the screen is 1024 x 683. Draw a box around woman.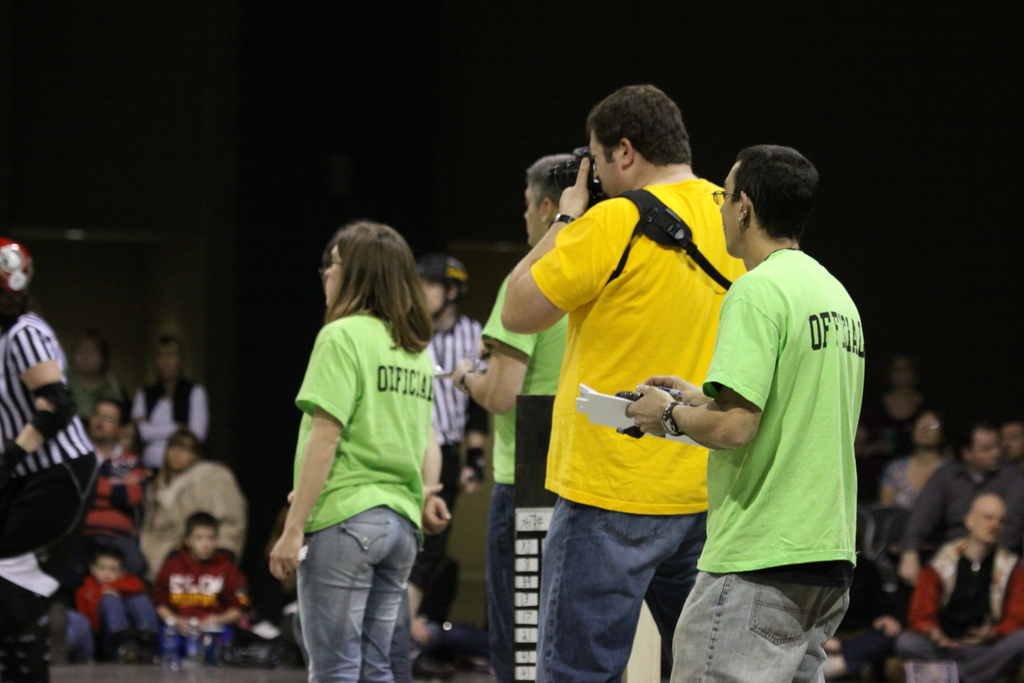
<region>850, 357, 925, 458</region>.
